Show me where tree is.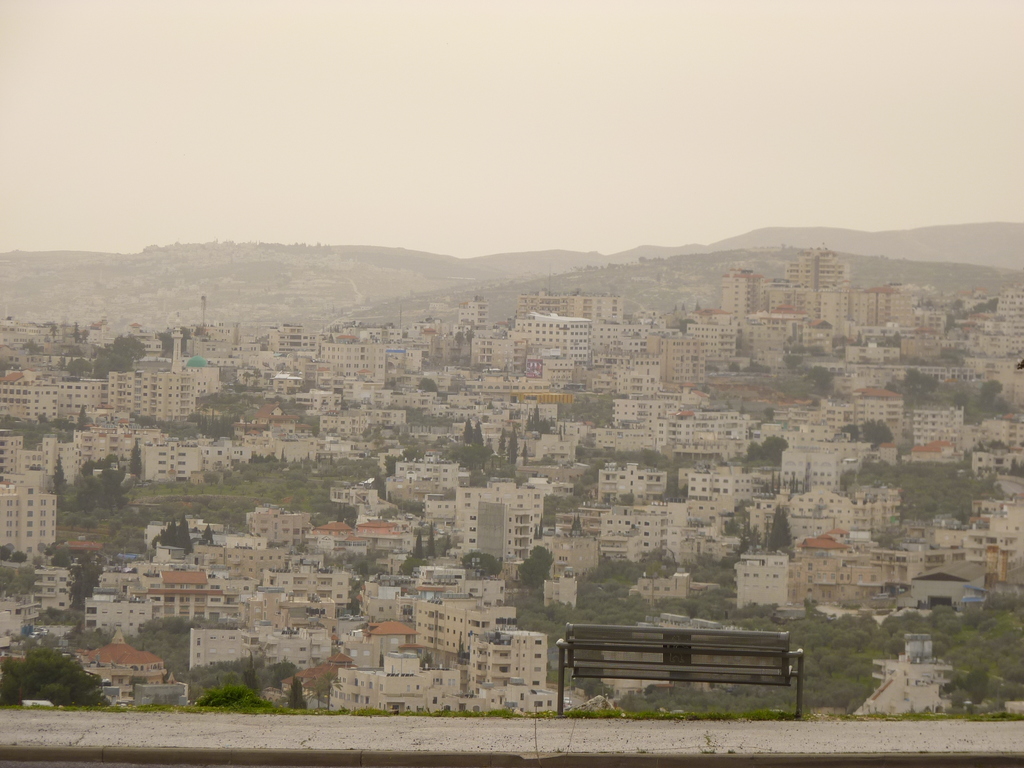
tree is at select_region(327, 428, 336, 431).
